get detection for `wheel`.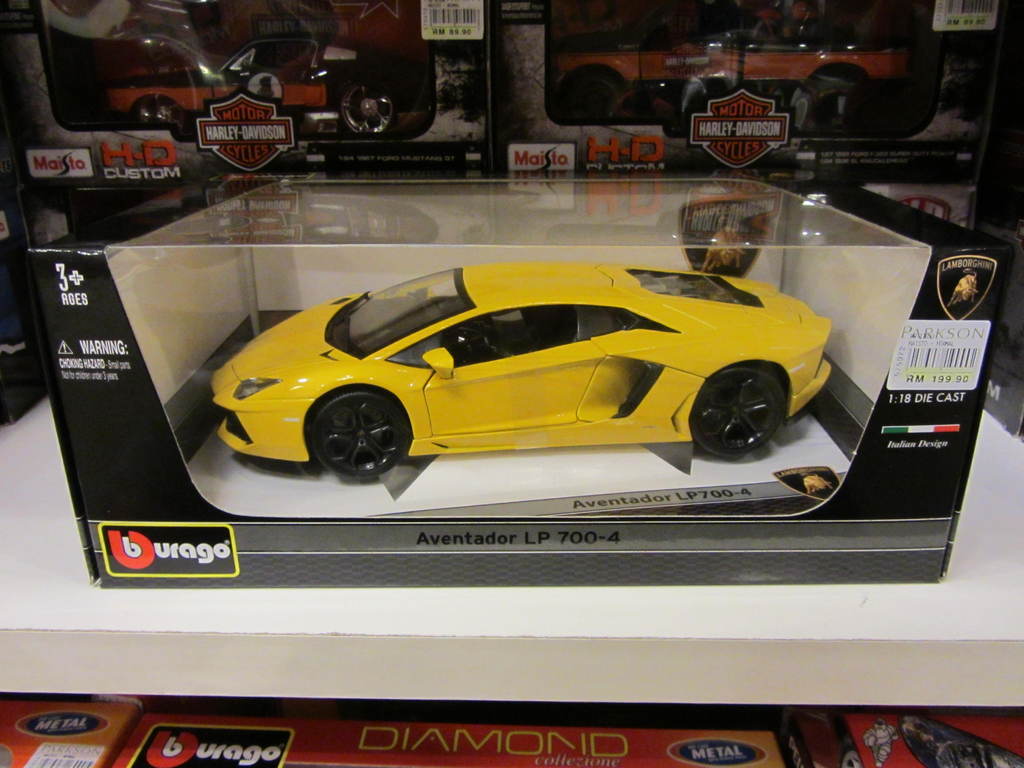
Detection: <box>571,81,630,122</box>.
